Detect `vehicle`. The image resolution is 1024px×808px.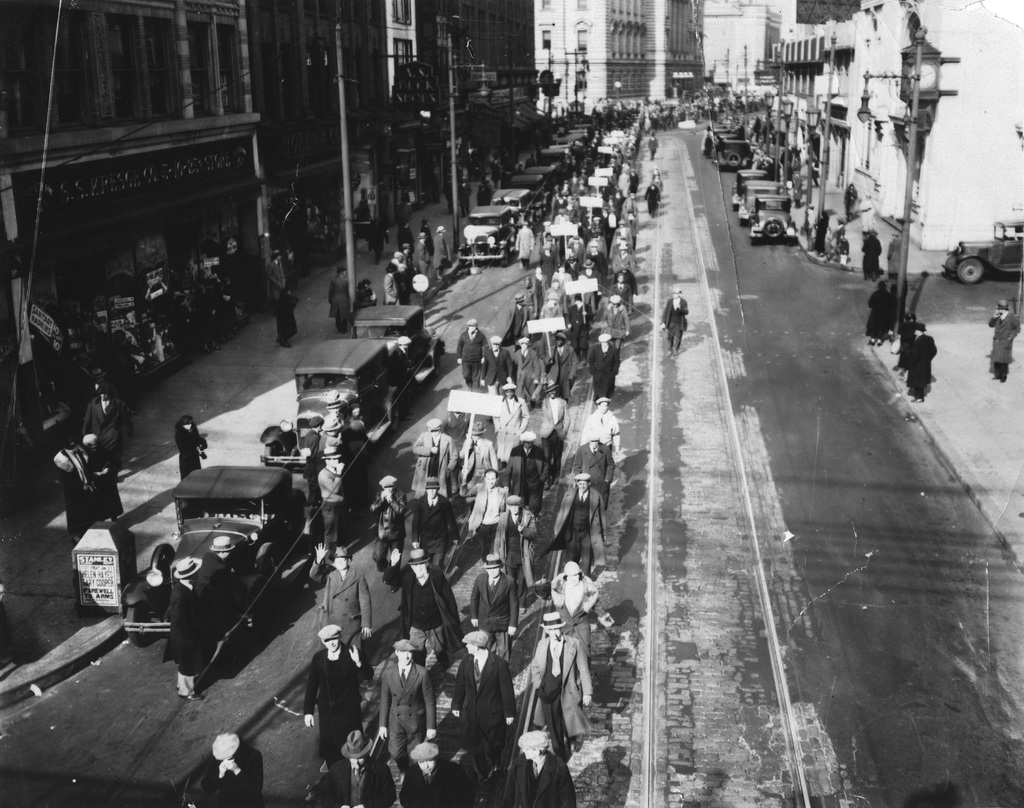
bbox(145, 417, 324, 624).
